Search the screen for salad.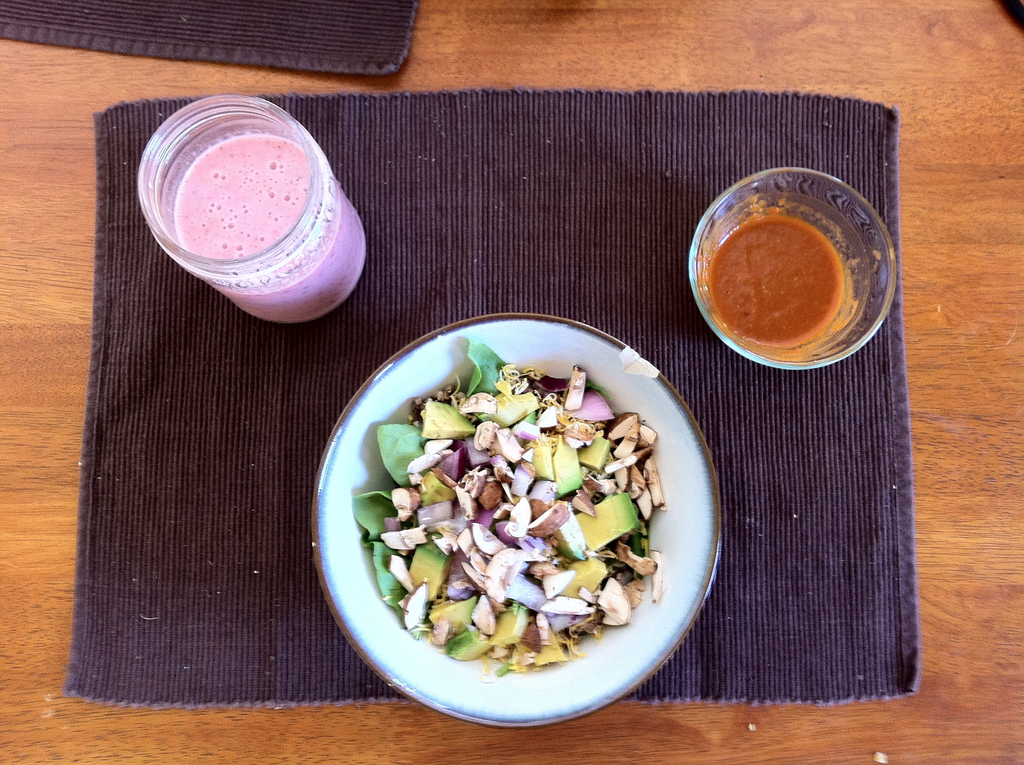
Found at [352,342,686,700].
